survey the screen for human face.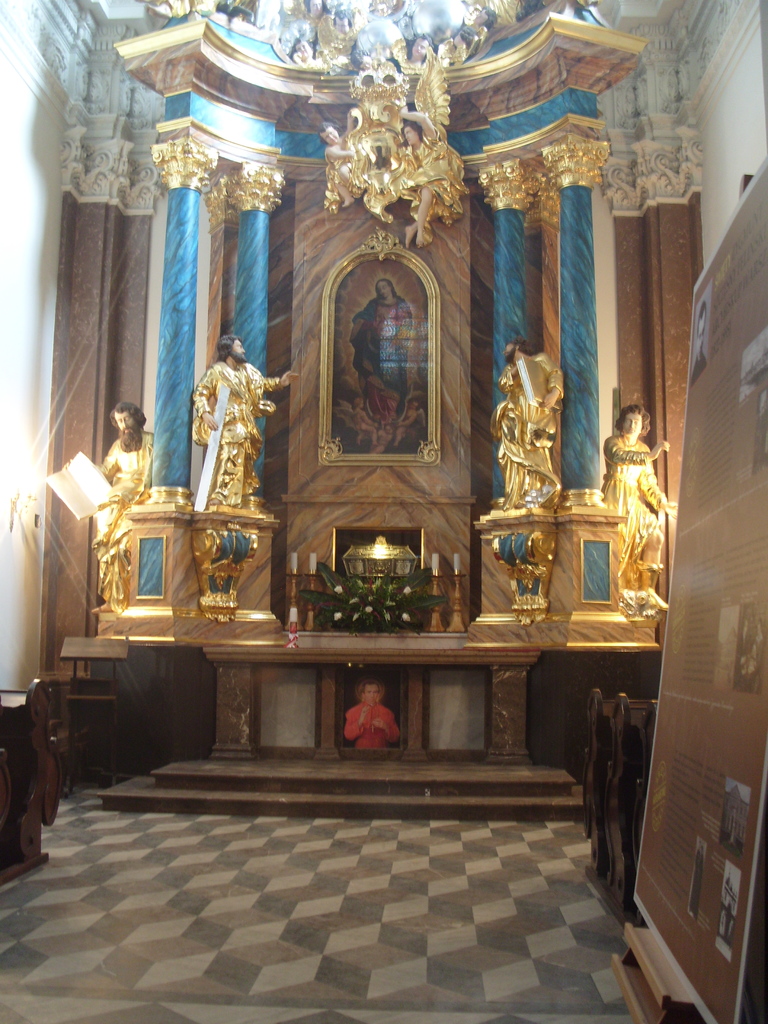
Survey found: locate(453, 32, 460, 43).
